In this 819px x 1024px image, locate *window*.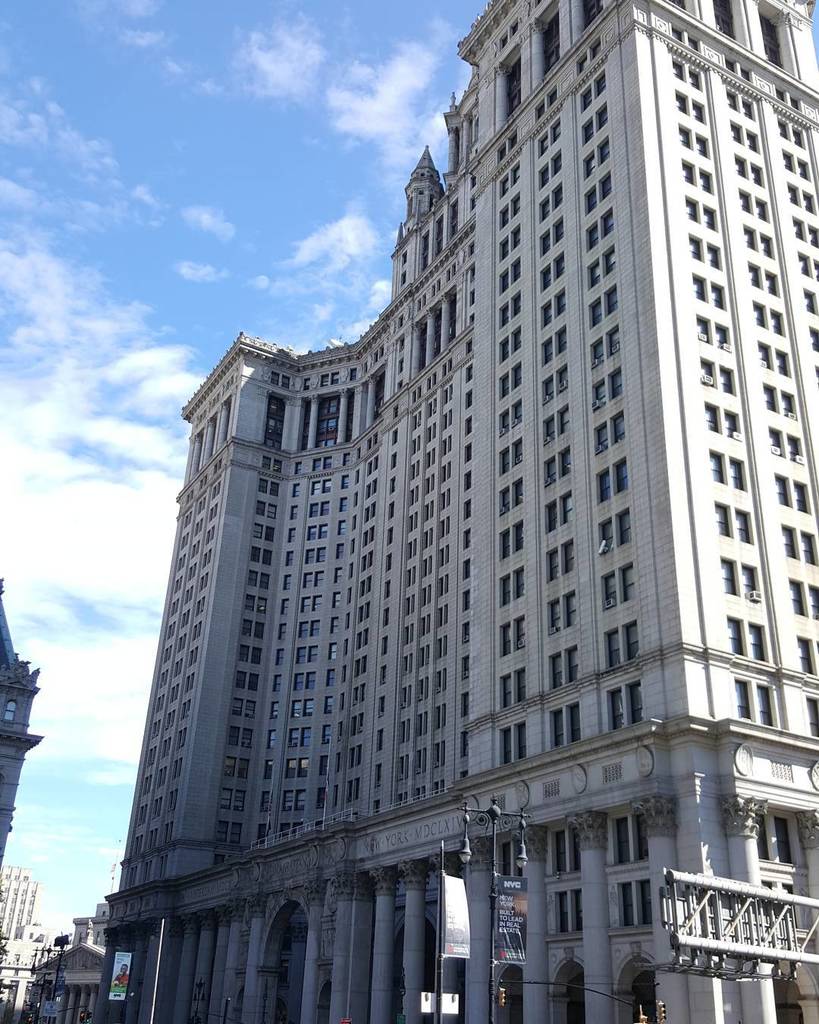
Bounding box: [left=590, top=334, right=616, bottom=363].
